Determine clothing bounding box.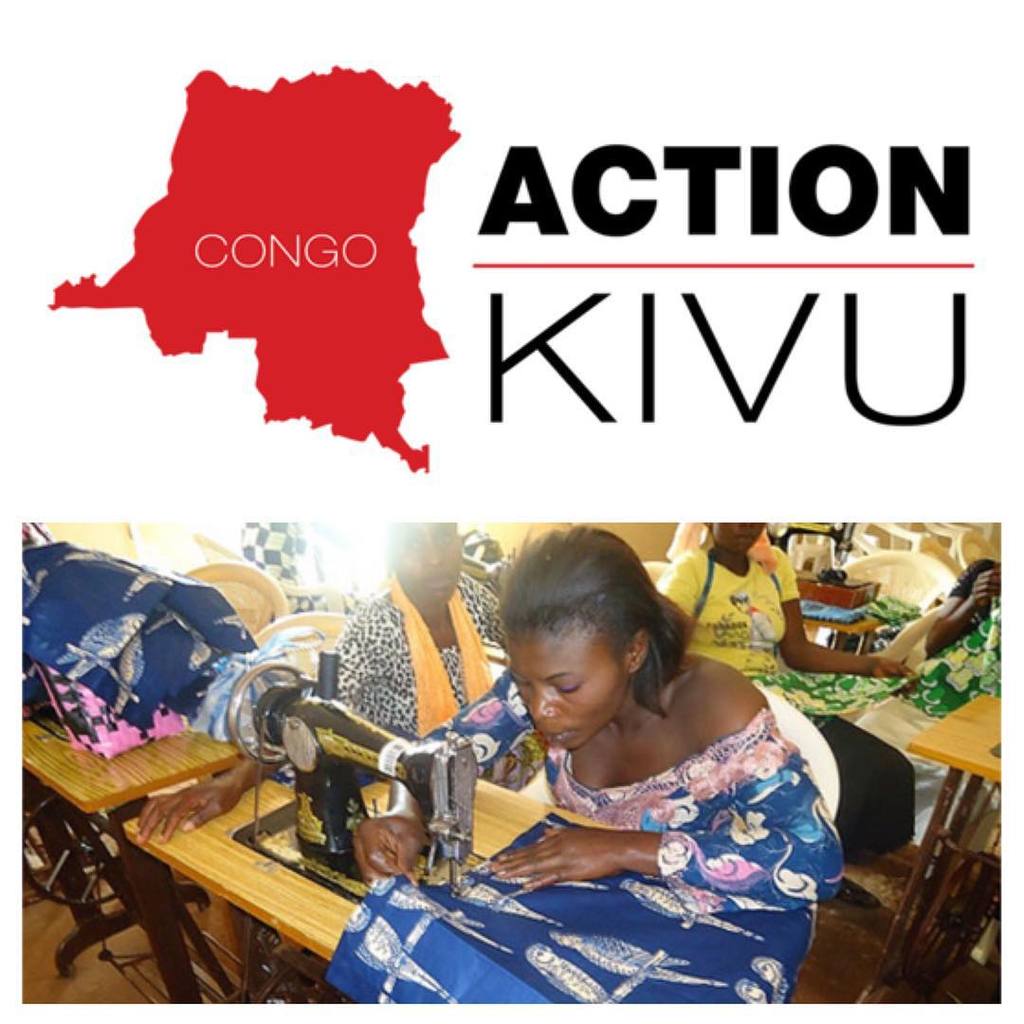
Determined: 375:668:843:949.
